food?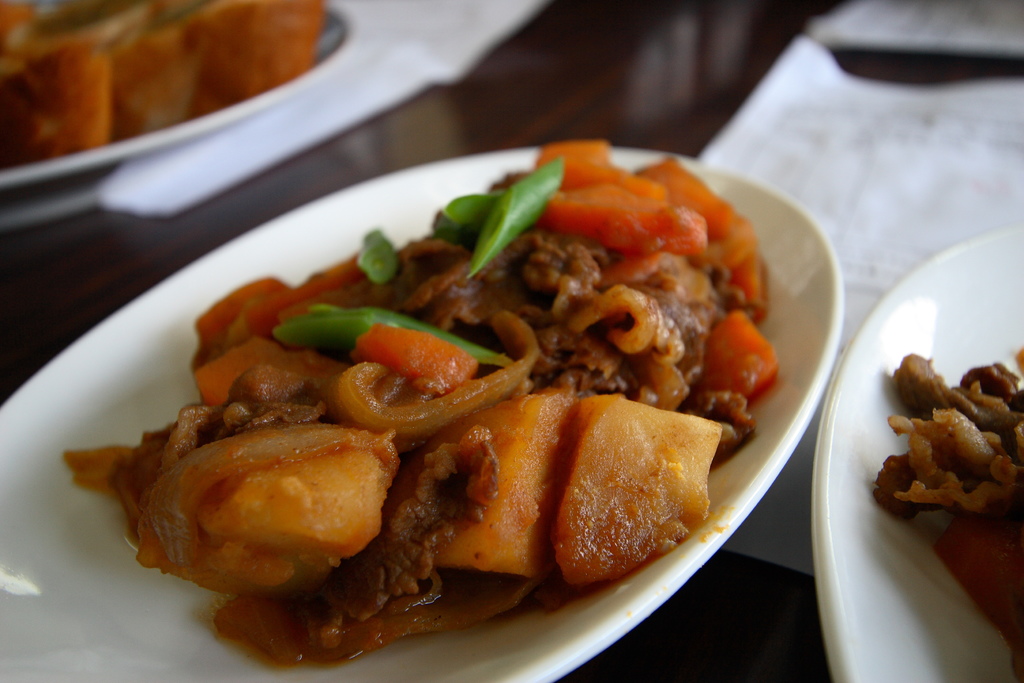
bbox=[100, 129, 808, 643]
